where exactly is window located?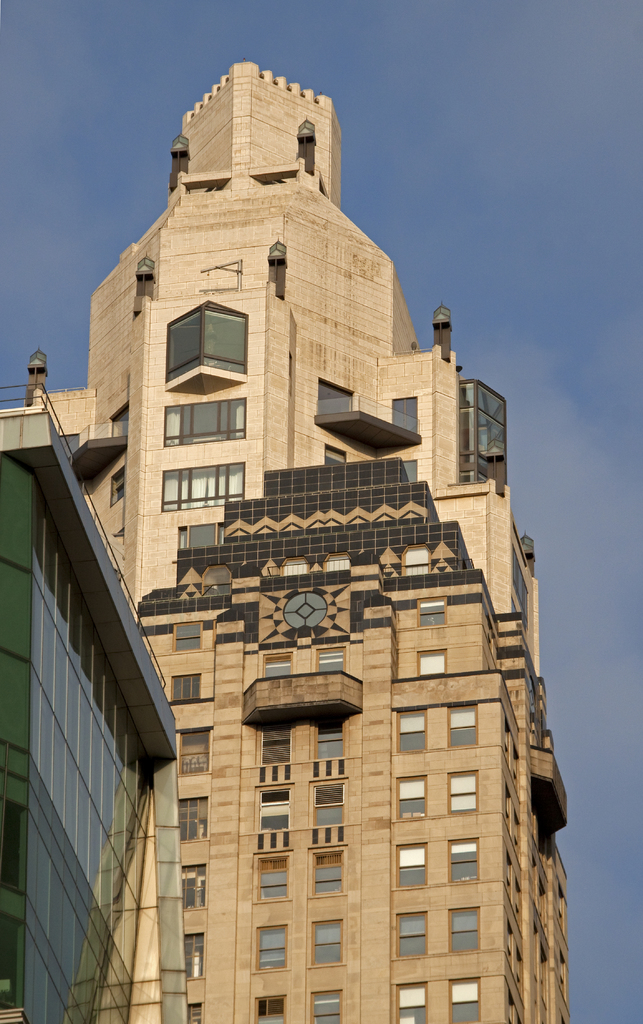
Its bounding box is detection(259, 725, 298, 767).
